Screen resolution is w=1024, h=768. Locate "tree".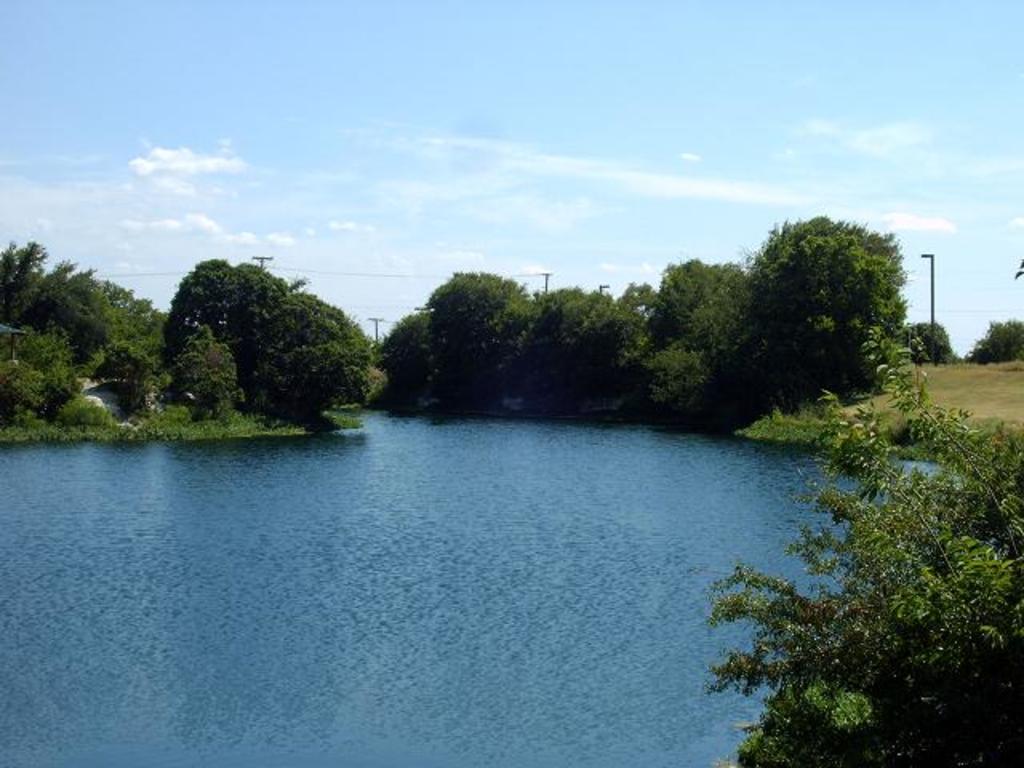
locate(958, 326, 1022, 366).
